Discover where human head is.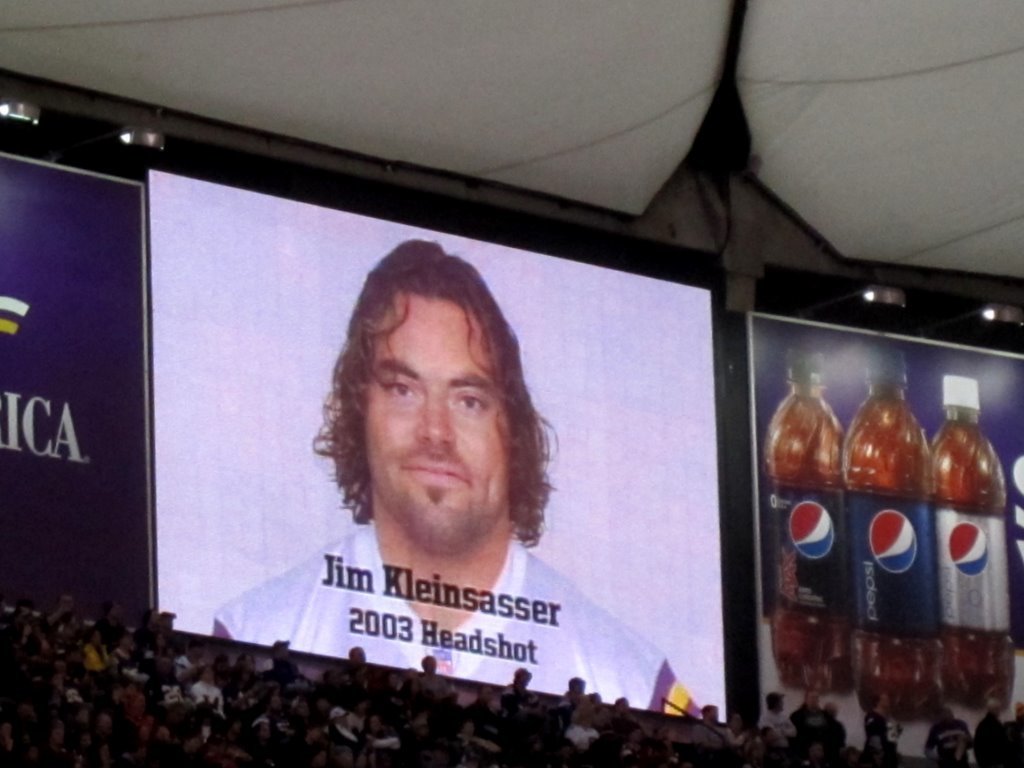
Discovered at [left=762, top=688, right=788, bottom=716].
